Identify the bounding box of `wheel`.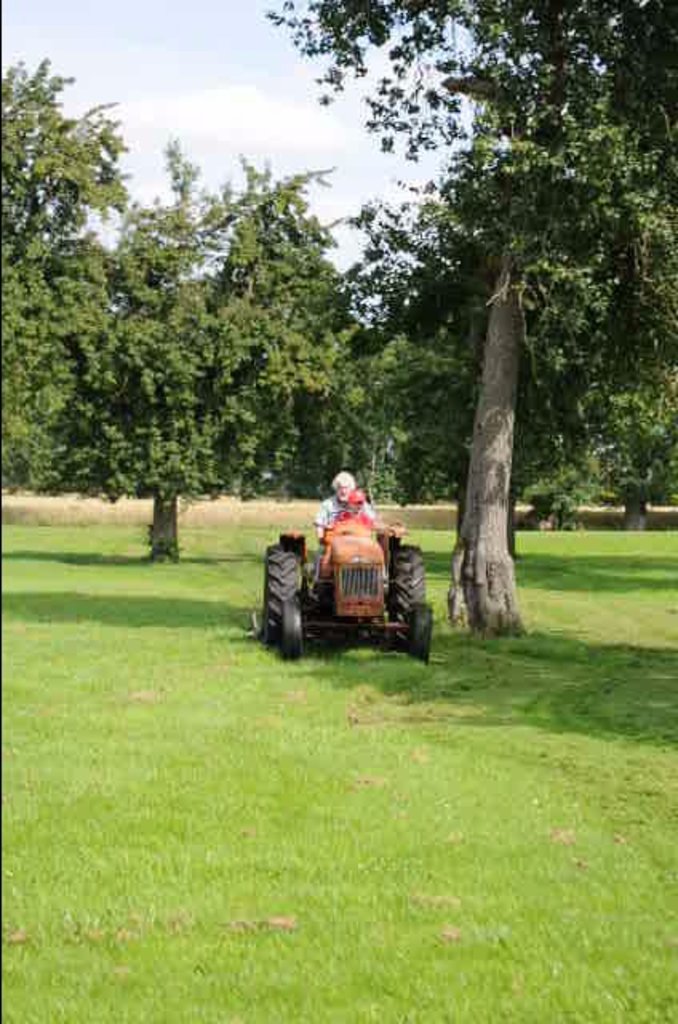
crop(264, 533, 312, 661).
